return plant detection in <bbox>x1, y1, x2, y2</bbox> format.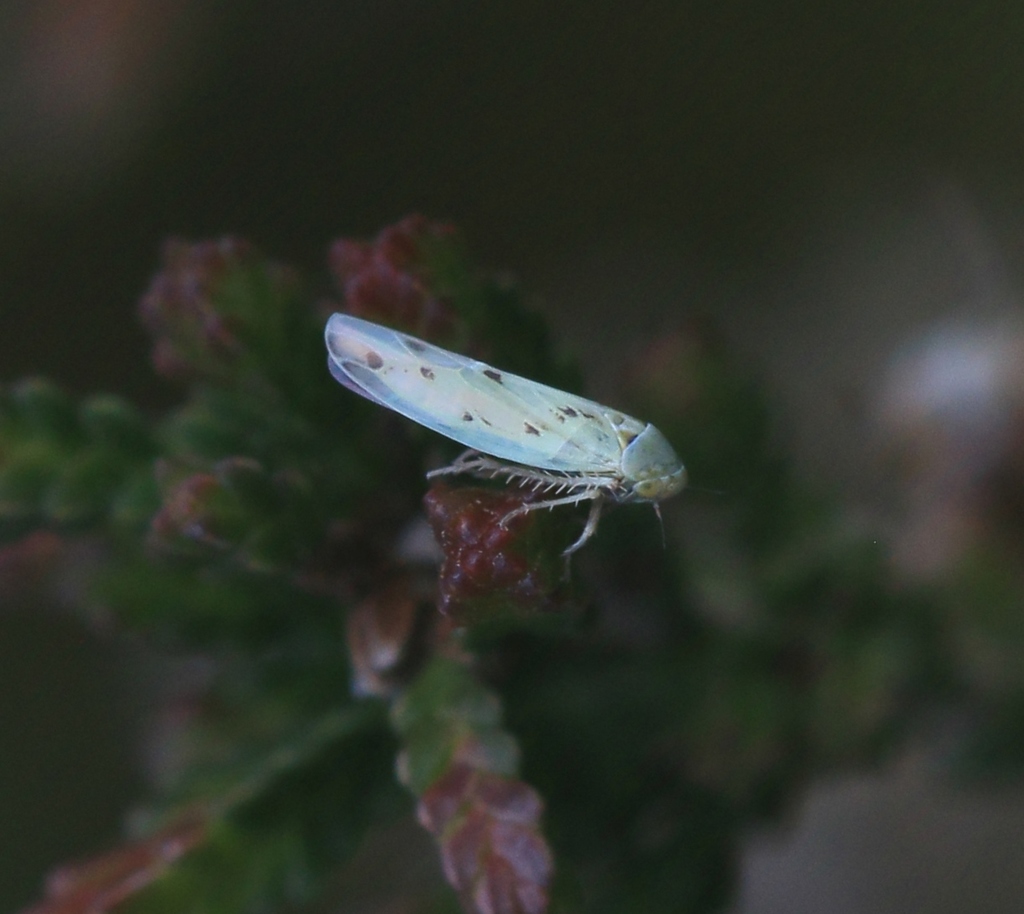
<bbox>9, 1, 1023, 913</bbox>.
